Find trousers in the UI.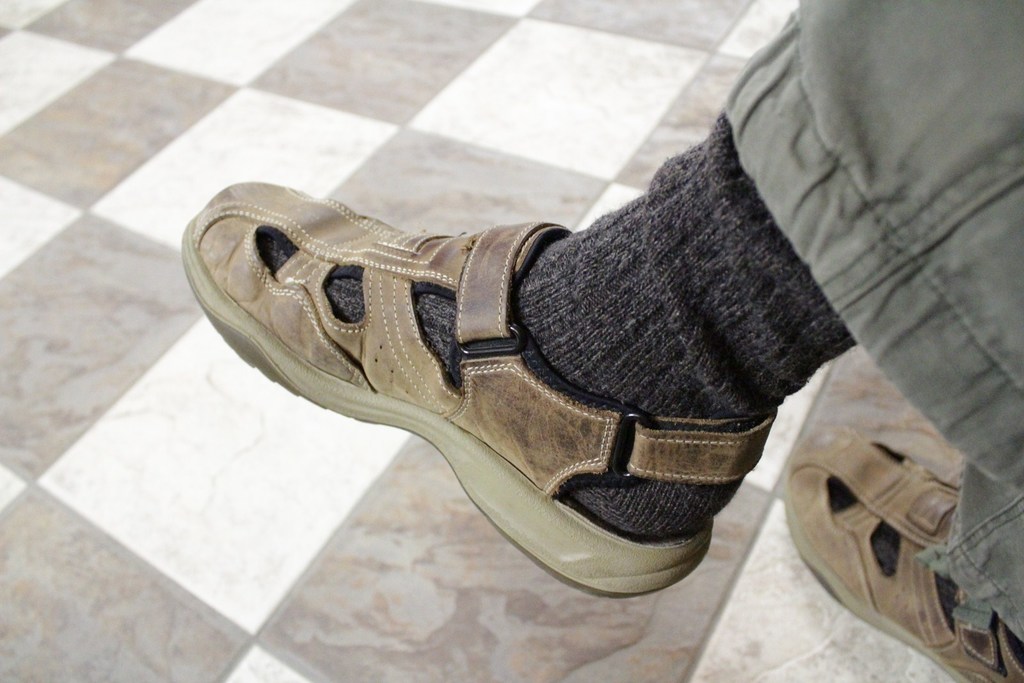
UI element at 725, 0, 1023, 646.
